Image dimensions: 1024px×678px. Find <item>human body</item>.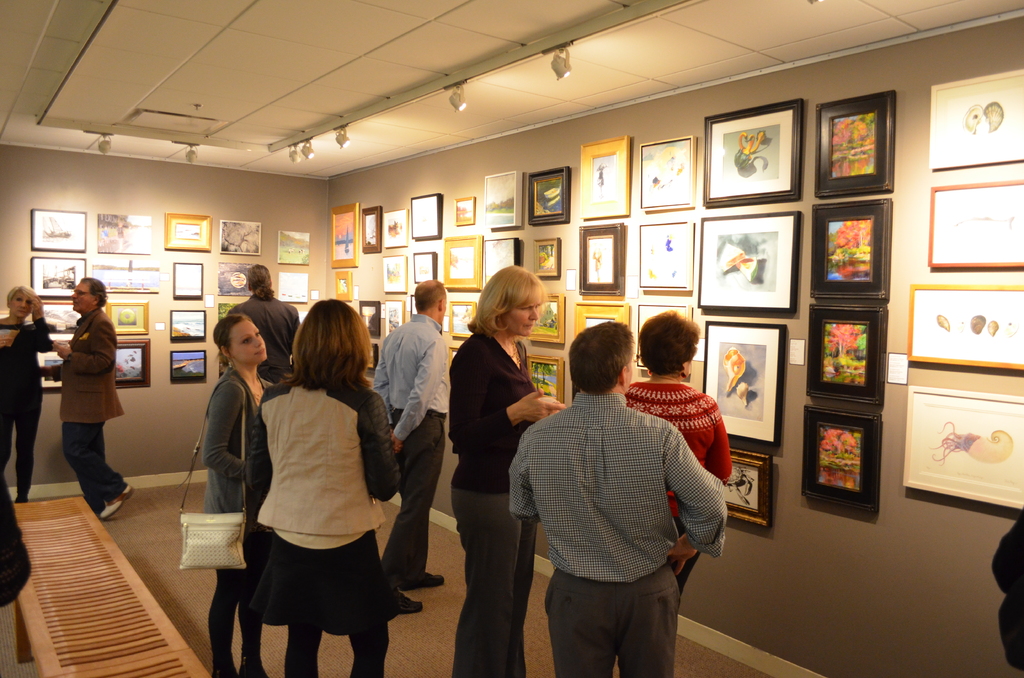
[left=0, top=297, right=53, bottom=504].
